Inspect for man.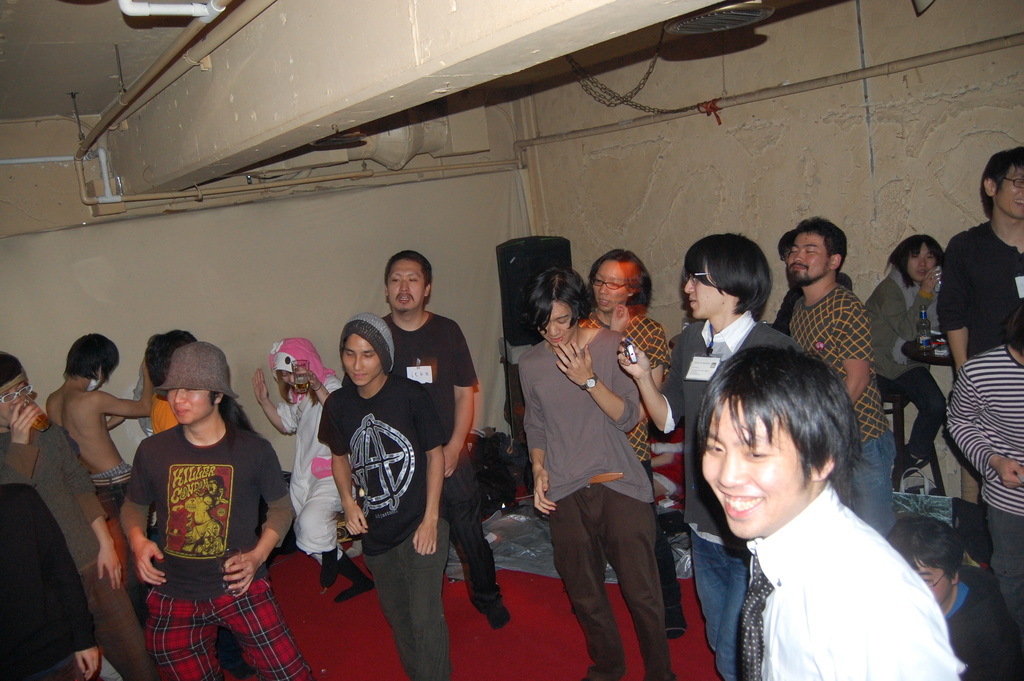
Inspection: select_region(39, 328, 155, 629).
